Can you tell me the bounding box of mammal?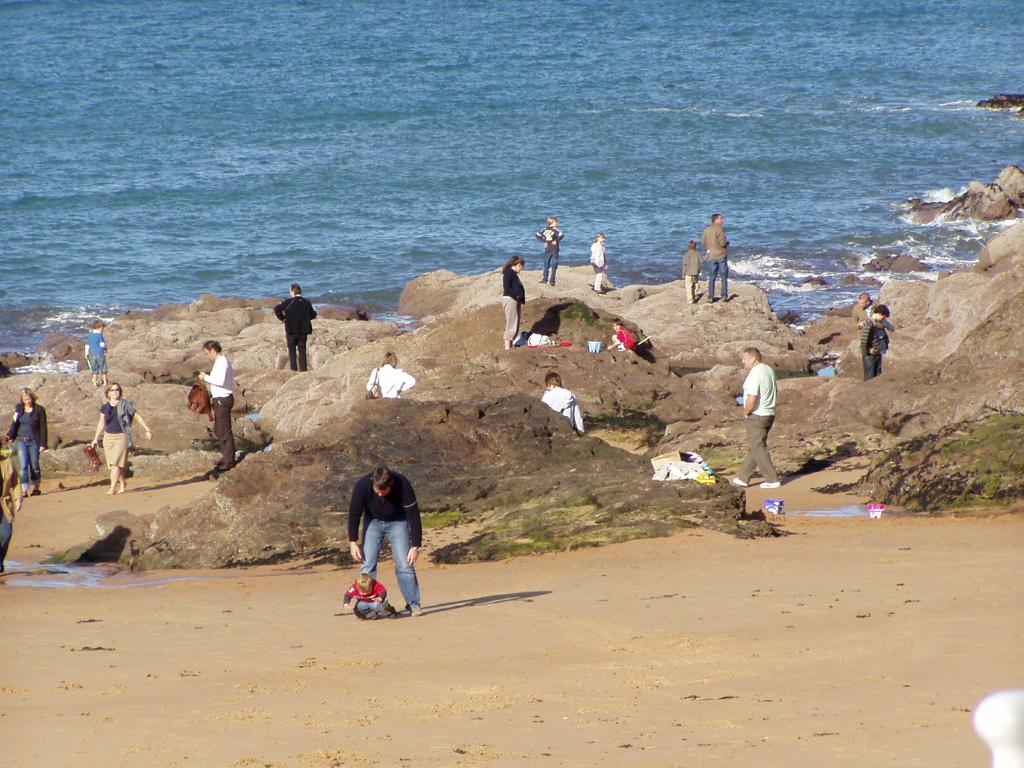
[89,384,151,495].
